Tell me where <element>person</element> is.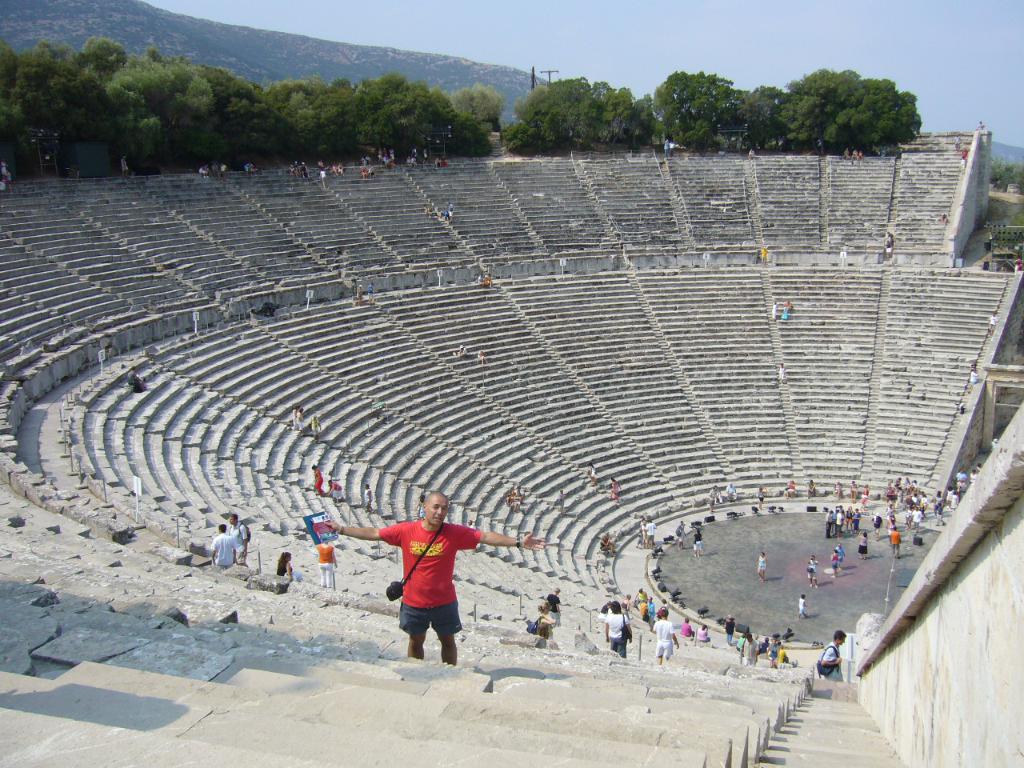
<element>person</element> is at (x1=317, y1=538, x2=338, y2=579).
